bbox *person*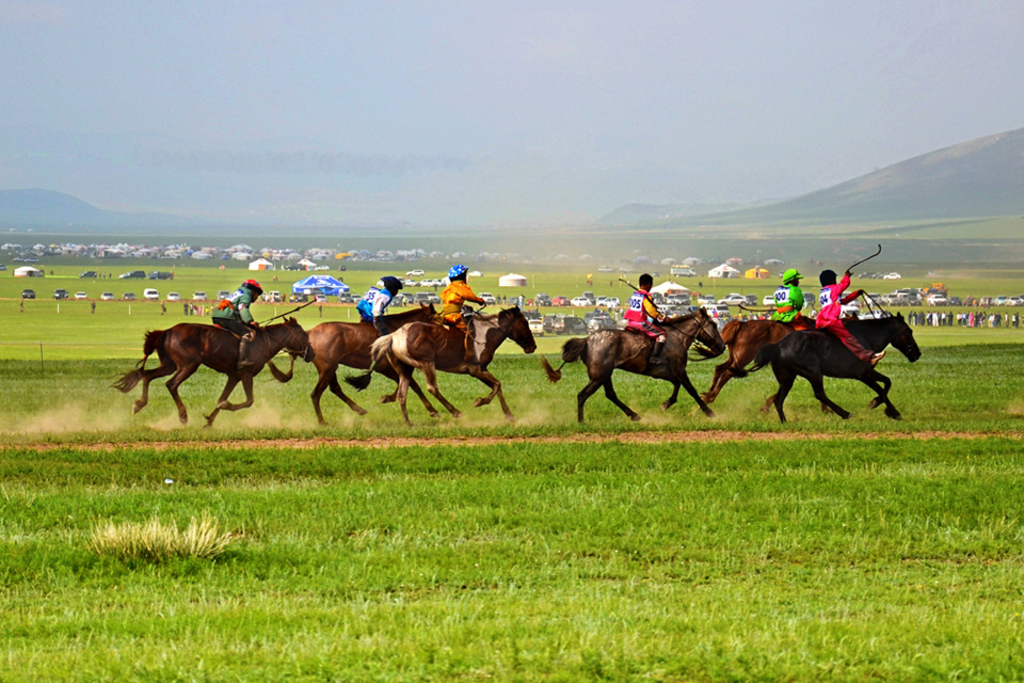
(628, 267, 674, 369)
